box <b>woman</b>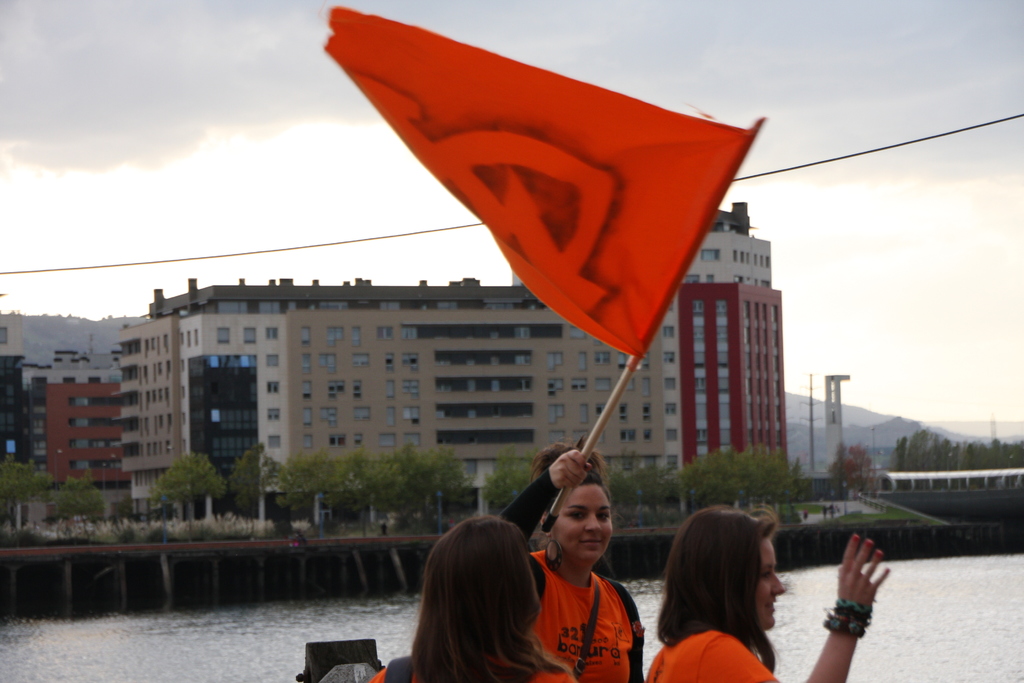
497,436,646,682
